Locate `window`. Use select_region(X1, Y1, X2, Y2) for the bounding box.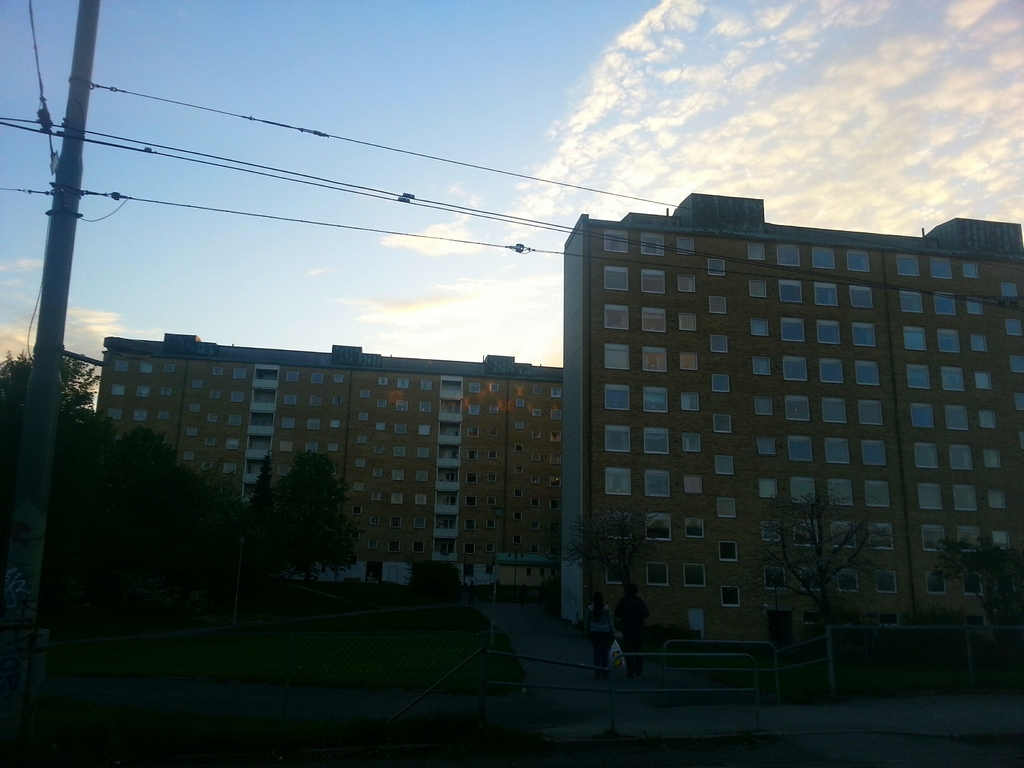
select_region(607, 346, 630, 373).
